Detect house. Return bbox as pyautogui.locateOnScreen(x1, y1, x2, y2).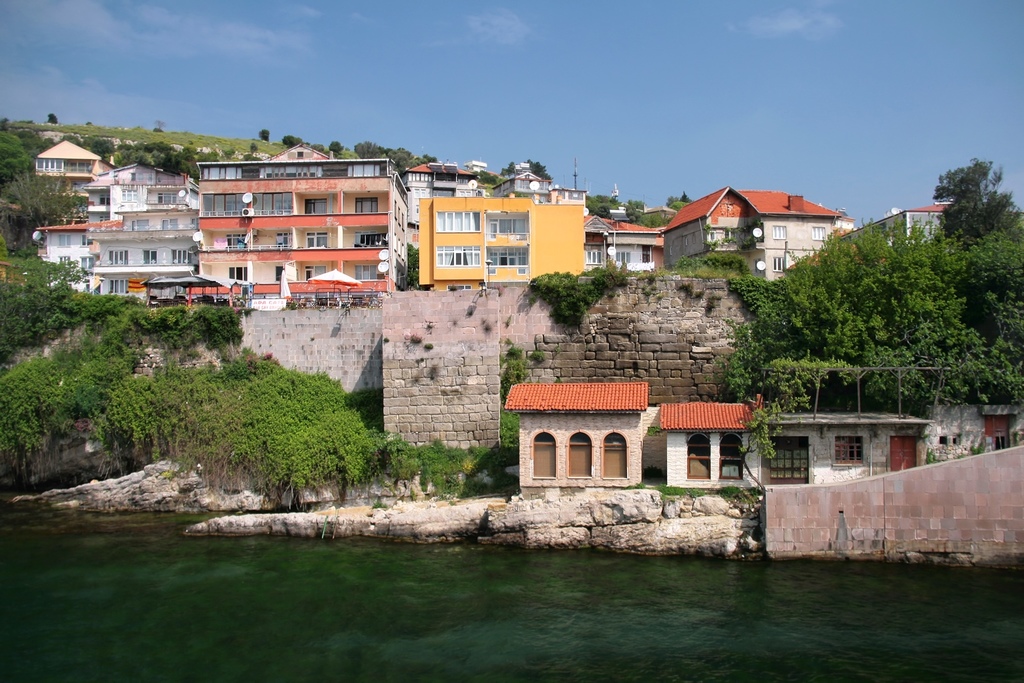
pyautogui.locateOnScreen(744, 399, 933, 498).
